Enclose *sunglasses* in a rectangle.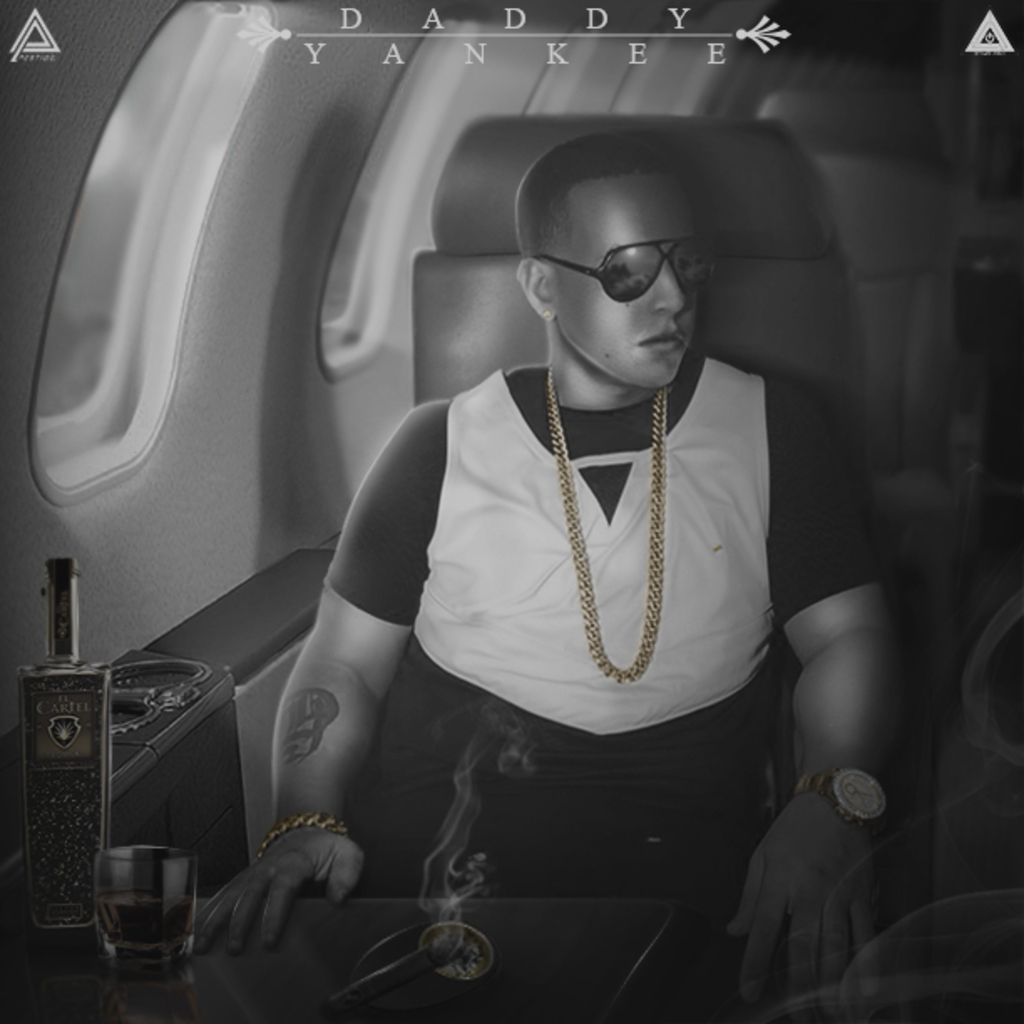
bbox=[532, 236, 718, 306].
